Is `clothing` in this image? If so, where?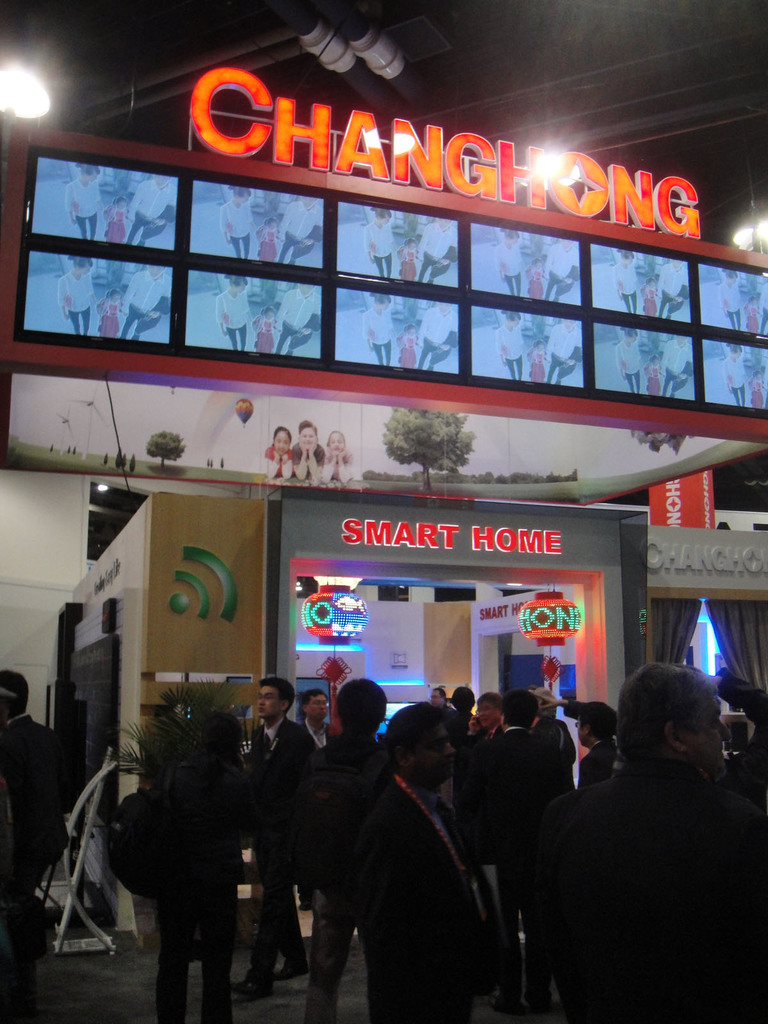
Yes, at Rect(75, 181, 97, 239).
